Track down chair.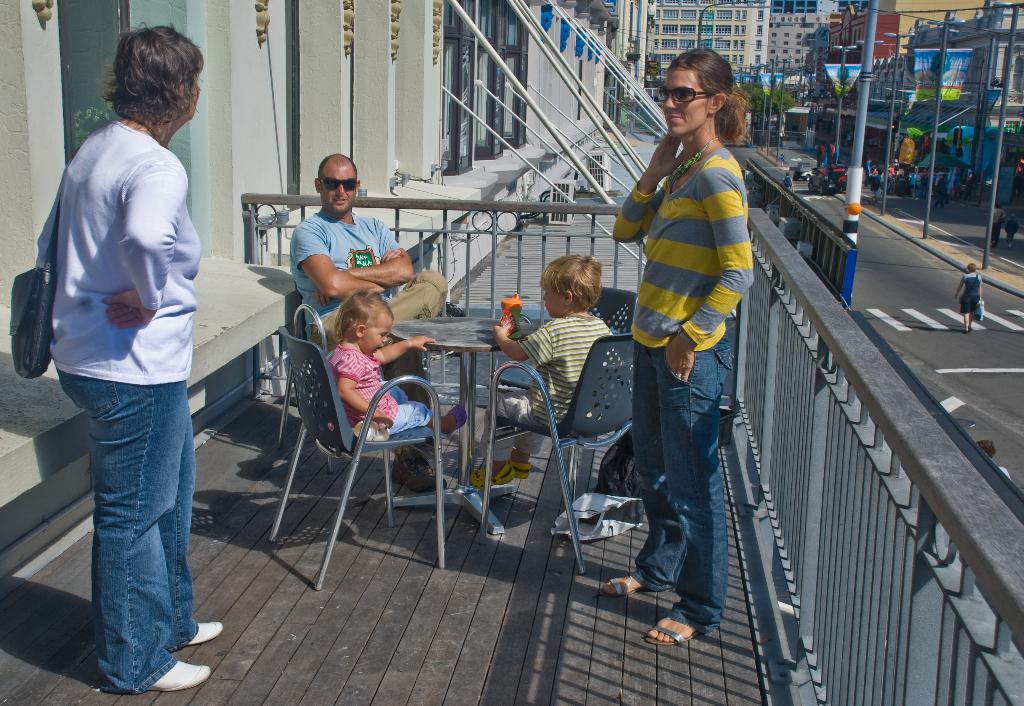
Tracked to bbox(267, 335, 438, 571).
